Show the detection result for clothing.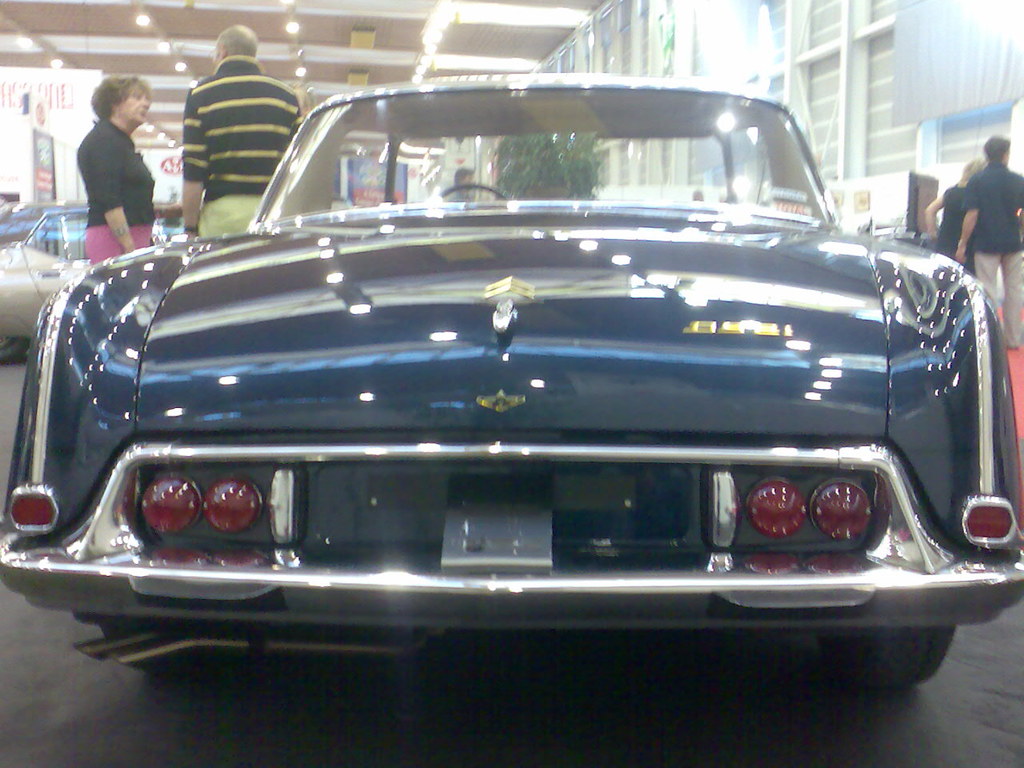
[962, 166, 1023, 342].
